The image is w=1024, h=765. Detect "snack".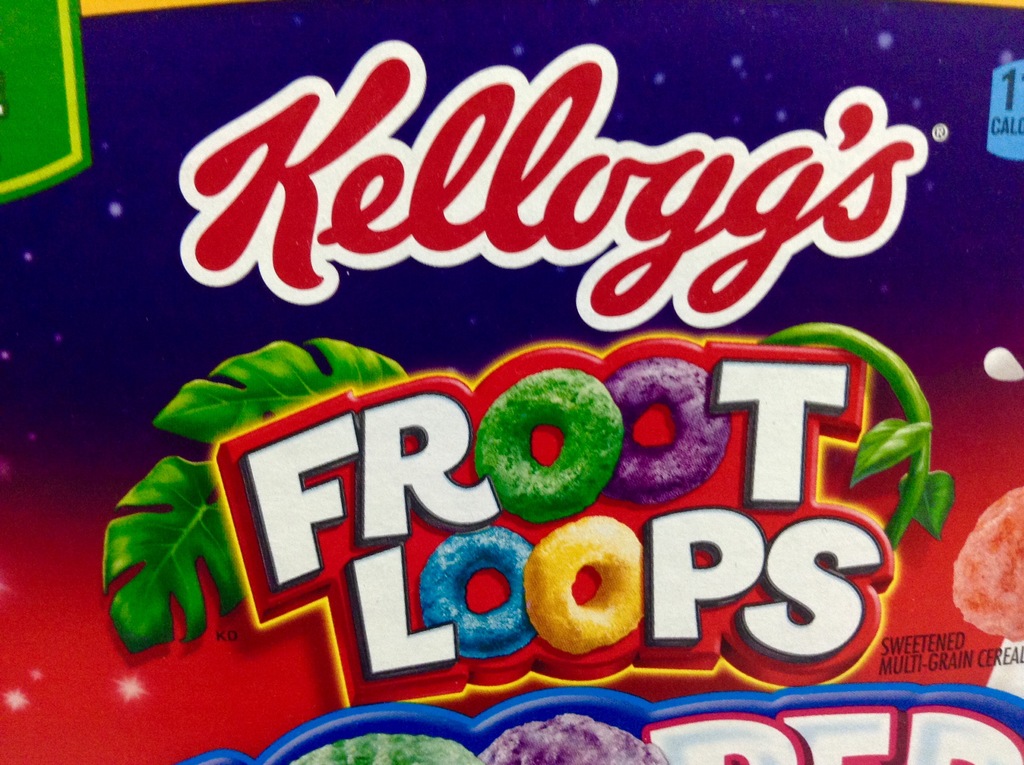
Detection: l=91, t=40, r=1023, b=764.
